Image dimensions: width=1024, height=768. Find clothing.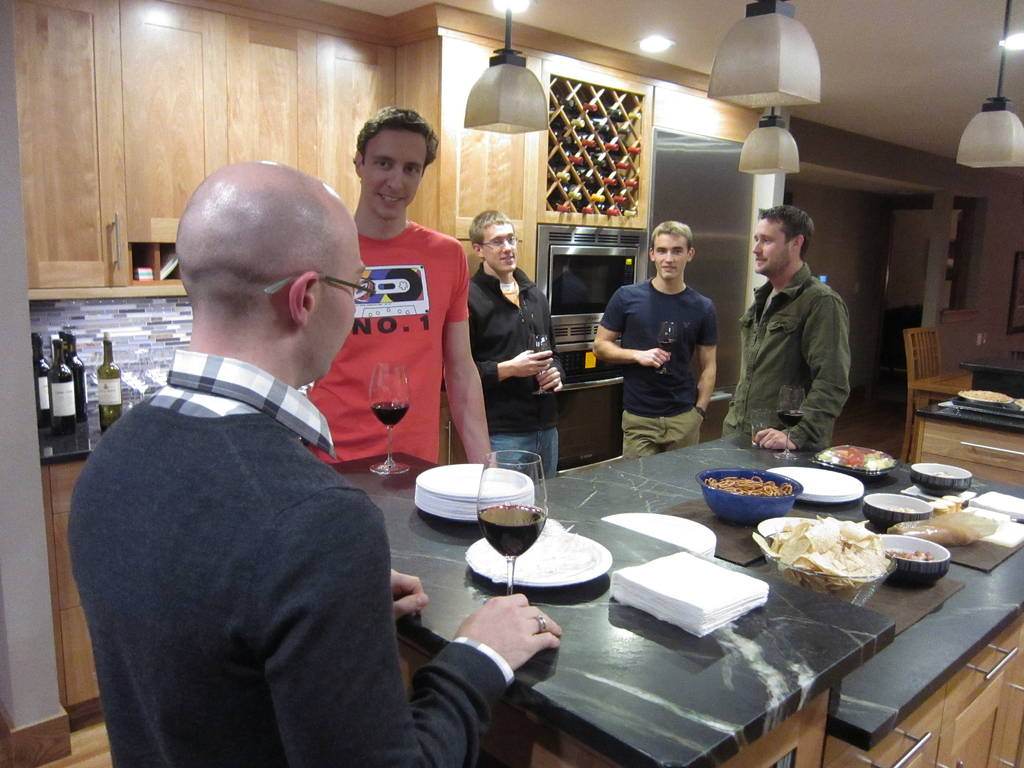
719 258 852 452.
